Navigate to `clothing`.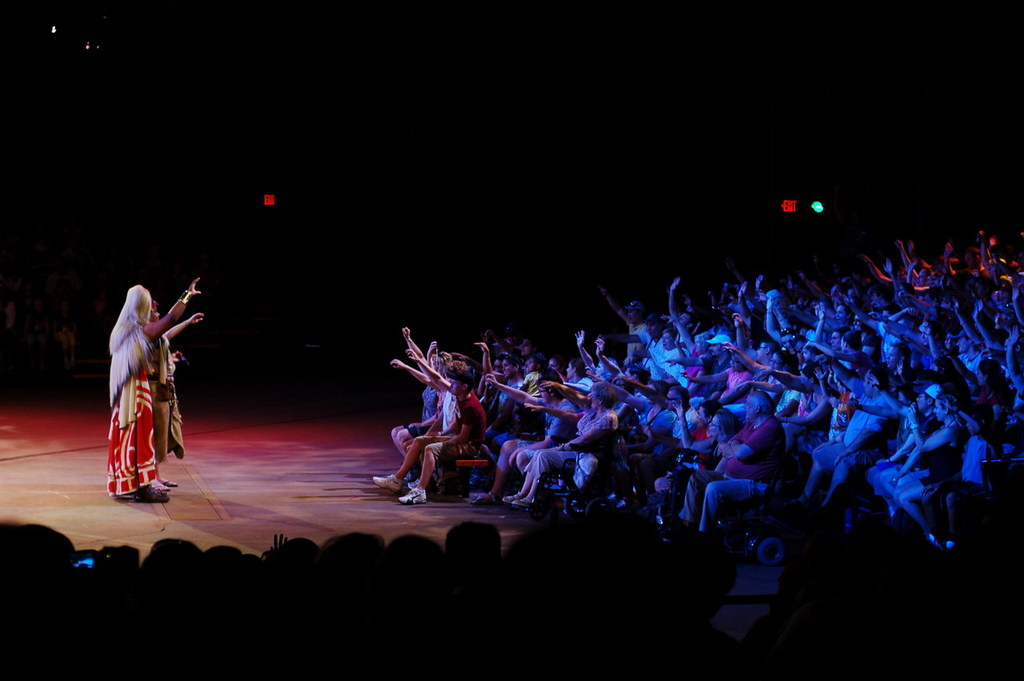
Navigation target: [left=109, top=303, right=192, bottom=493].
